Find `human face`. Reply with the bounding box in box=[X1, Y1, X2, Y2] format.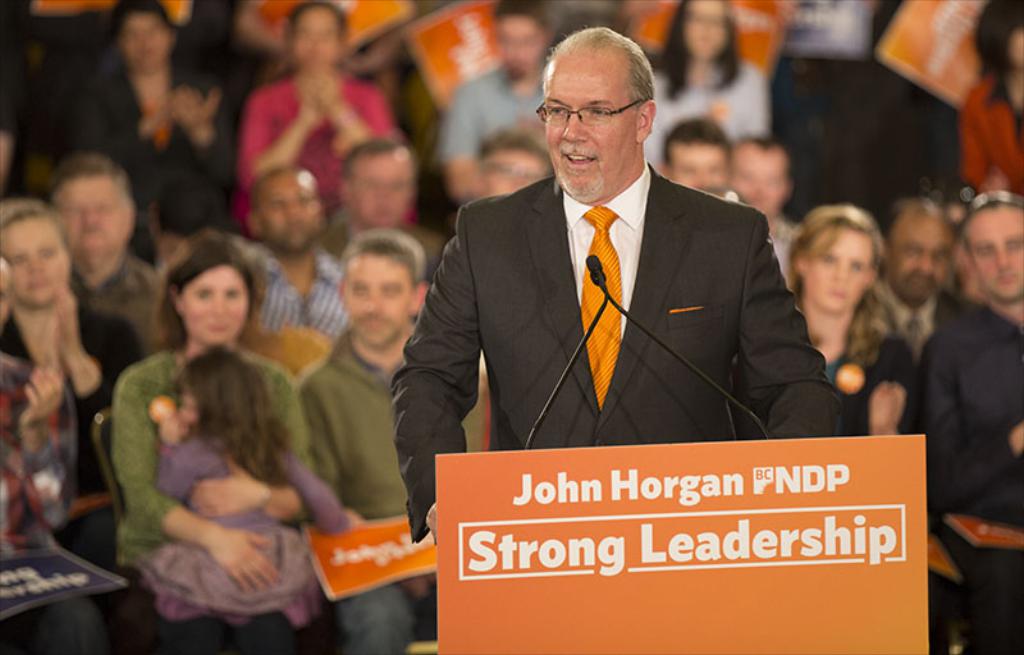
box=[969, 210, 1023, 304].
